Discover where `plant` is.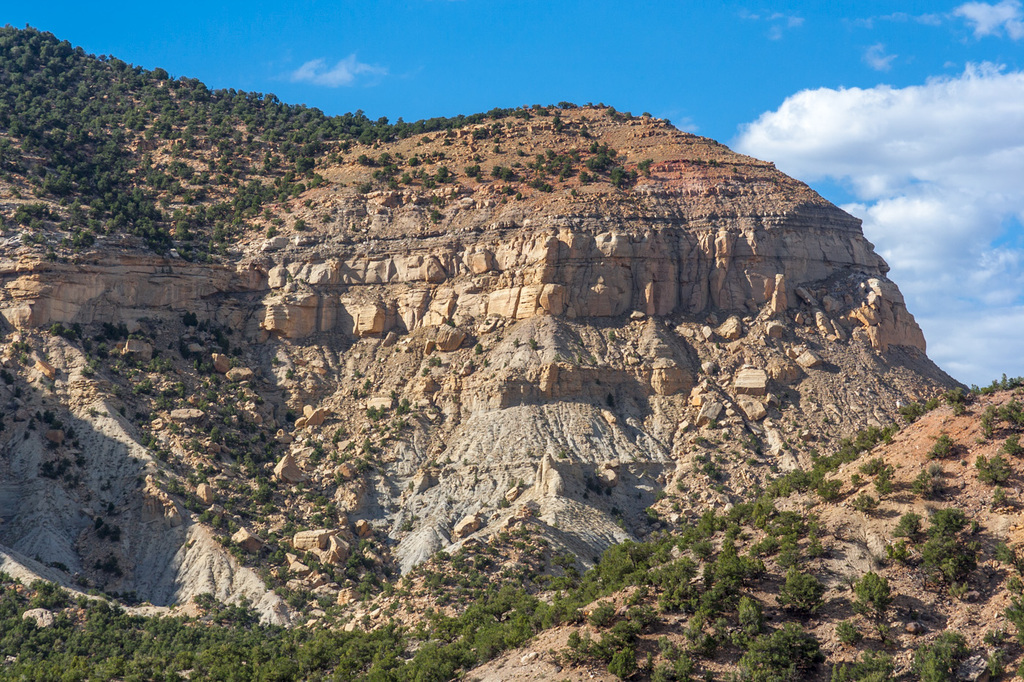
Discovered at (left=489, top=164, right=520, bottom=180).
